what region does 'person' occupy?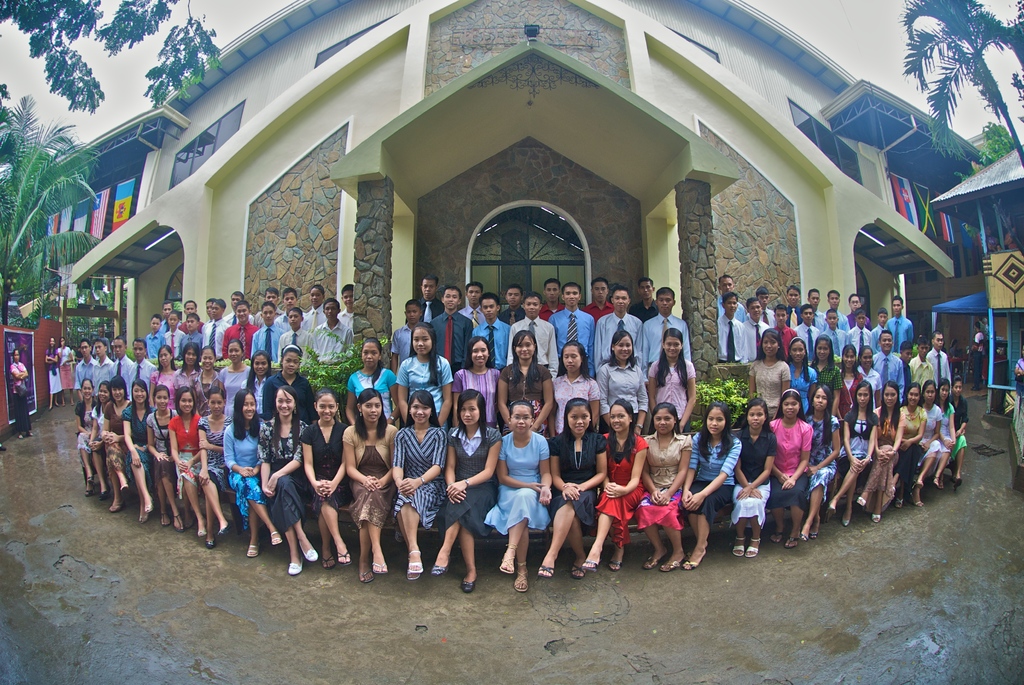
(left=301, top=385, right=347, bottom=569).
